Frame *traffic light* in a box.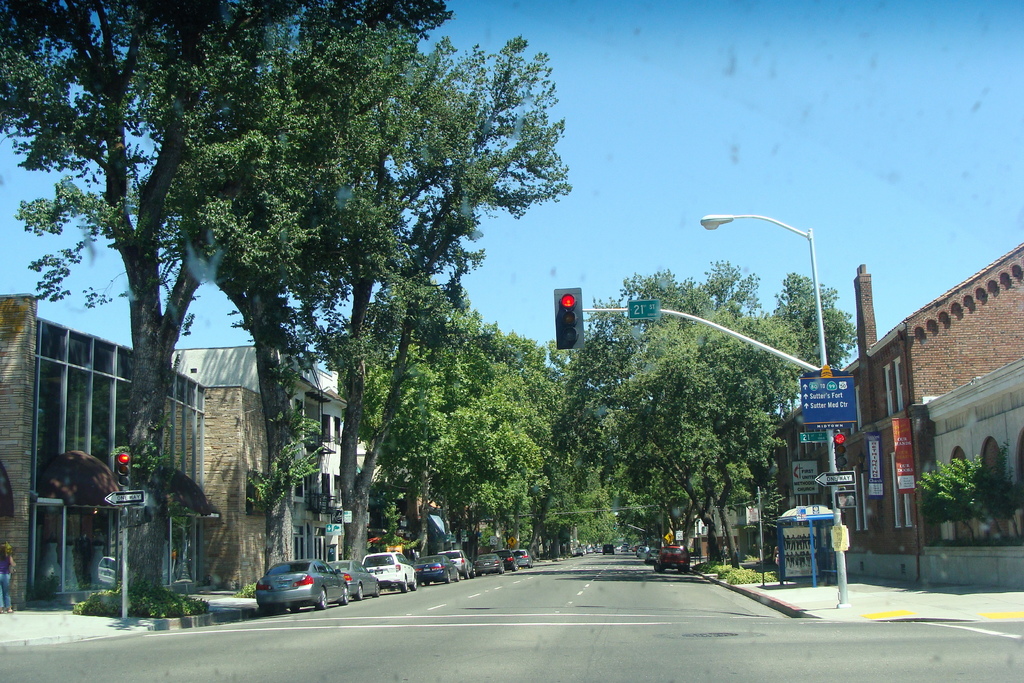
<region>554, 288, 584, 352</region>.
